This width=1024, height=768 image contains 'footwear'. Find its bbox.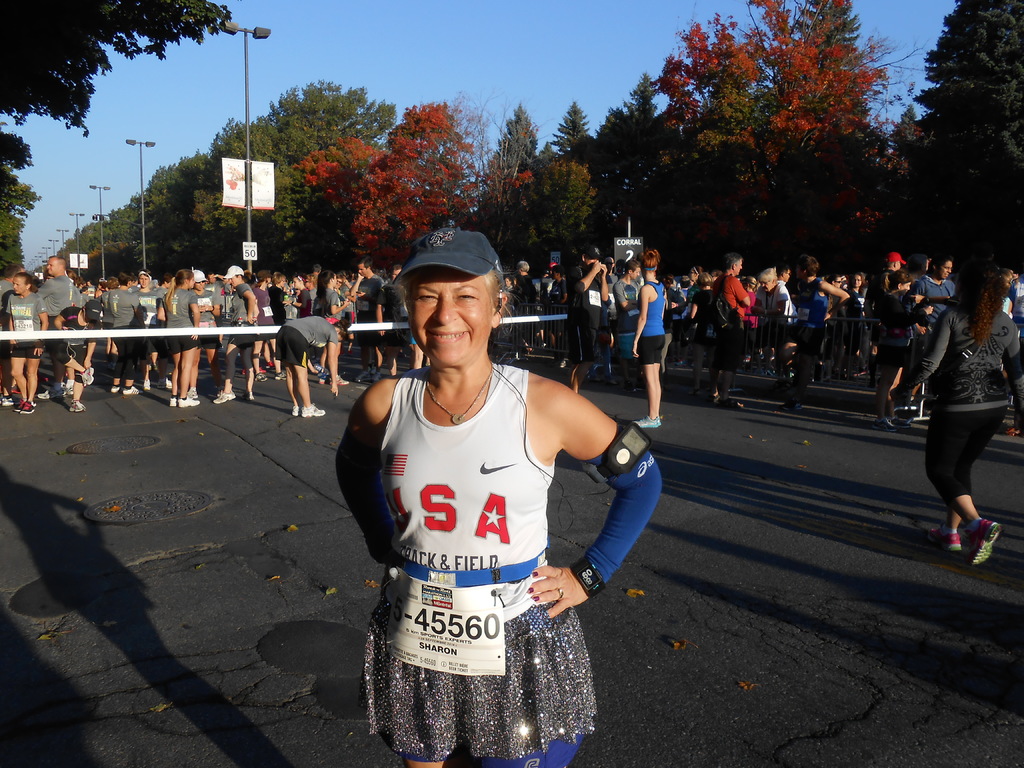
l=255, t=371, r=267, b=383.
